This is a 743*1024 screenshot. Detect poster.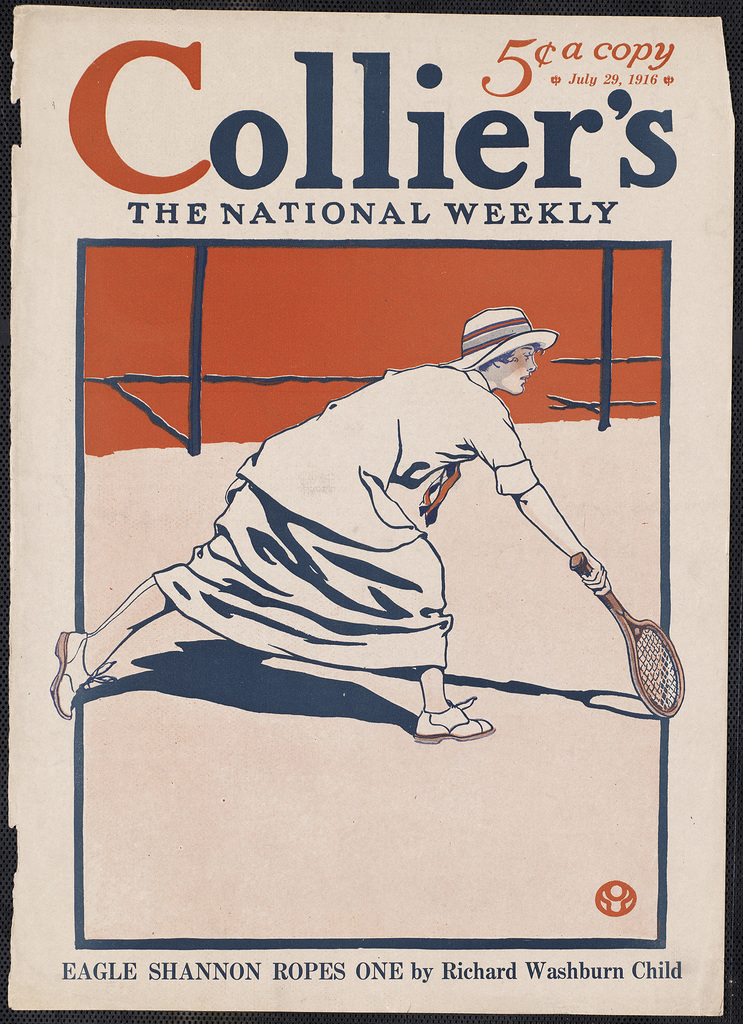
x1=0, y1=1, x2=742, y2=1023.
